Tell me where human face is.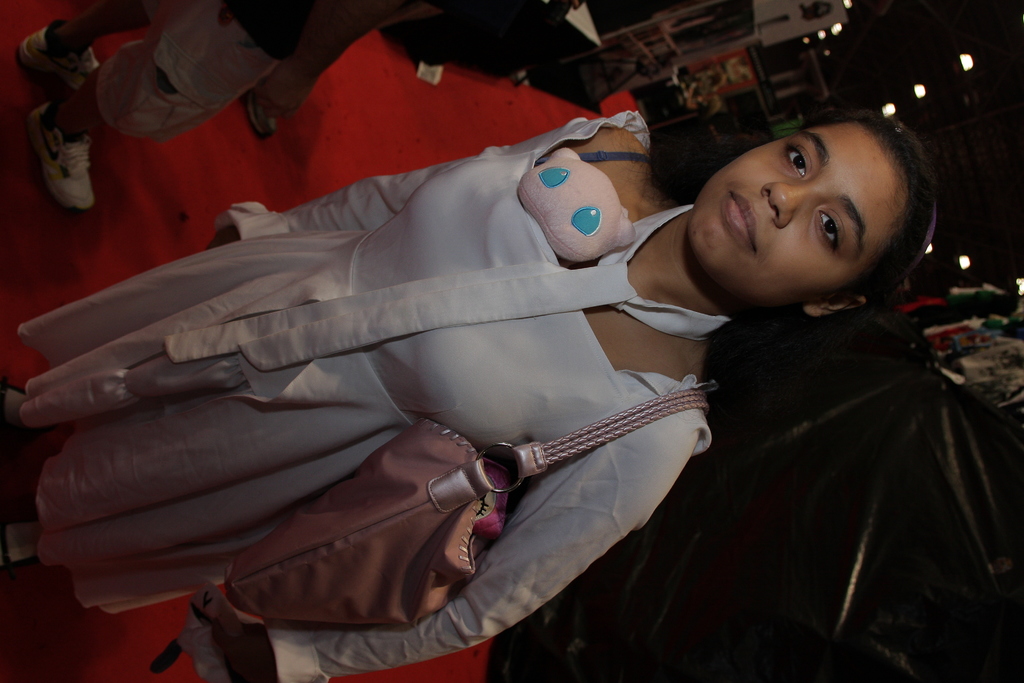
human face is at box(686, 118, 902, 317).
